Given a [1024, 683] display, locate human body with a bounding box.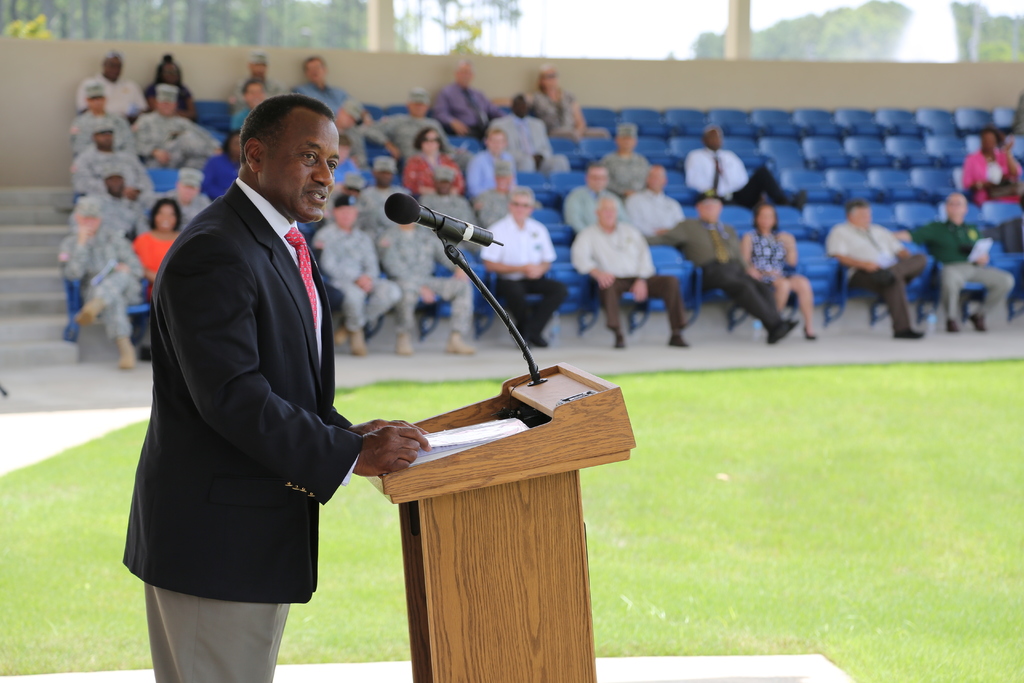
Located: Rect(660, 202, 799, 340).
